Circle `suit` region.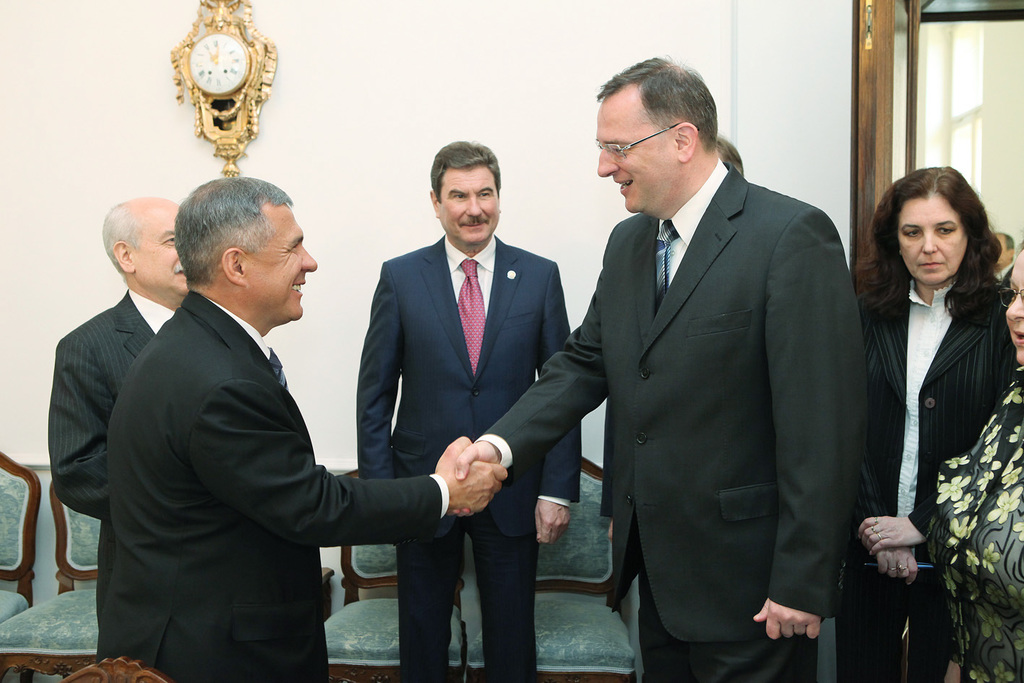
Region: locate(48, 290, 176, 511).
